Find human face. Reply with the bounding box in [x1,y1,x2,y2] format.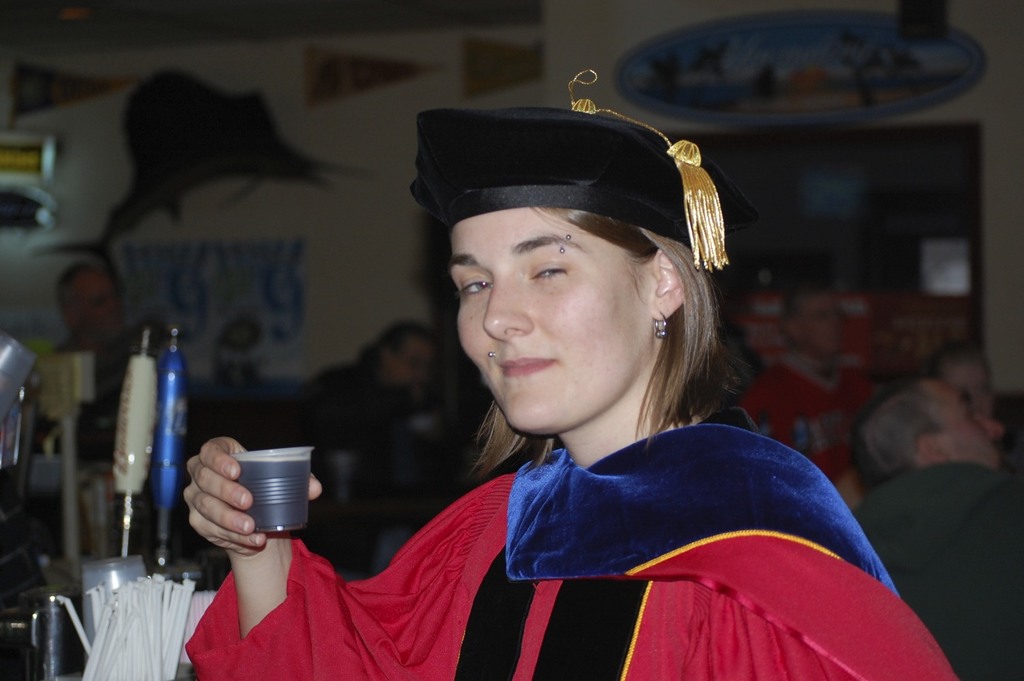
[79,259,129,345].
